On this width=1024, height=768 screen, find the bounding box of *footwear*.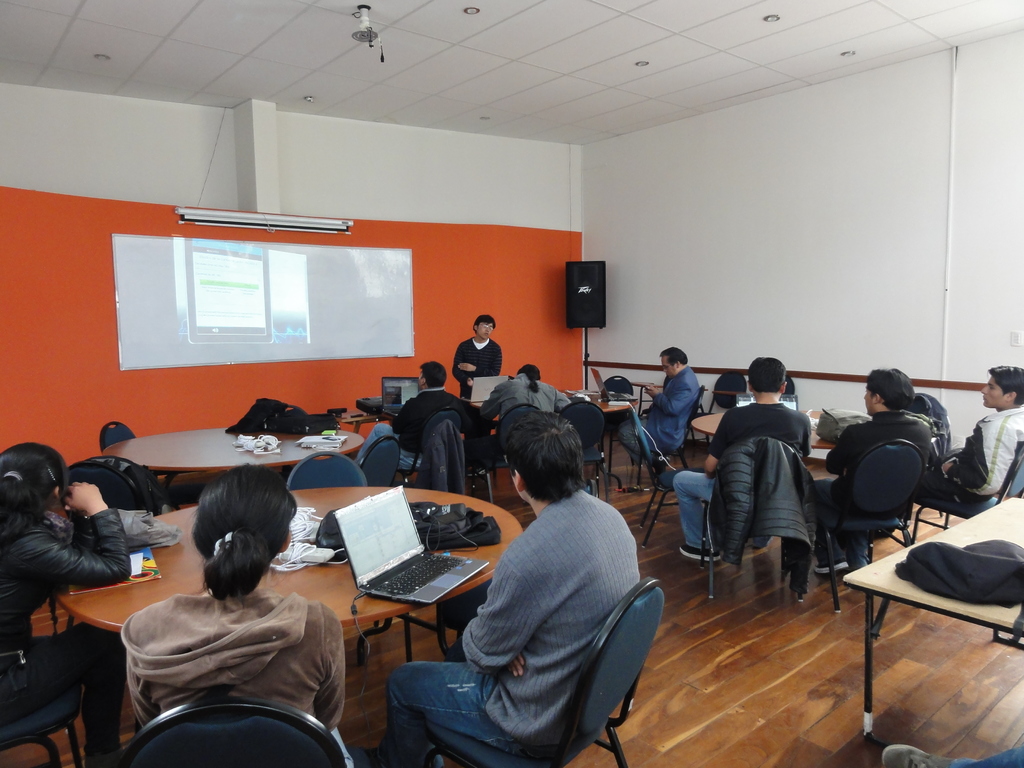
Bounding box: rect(877, 742, 956, 767).
